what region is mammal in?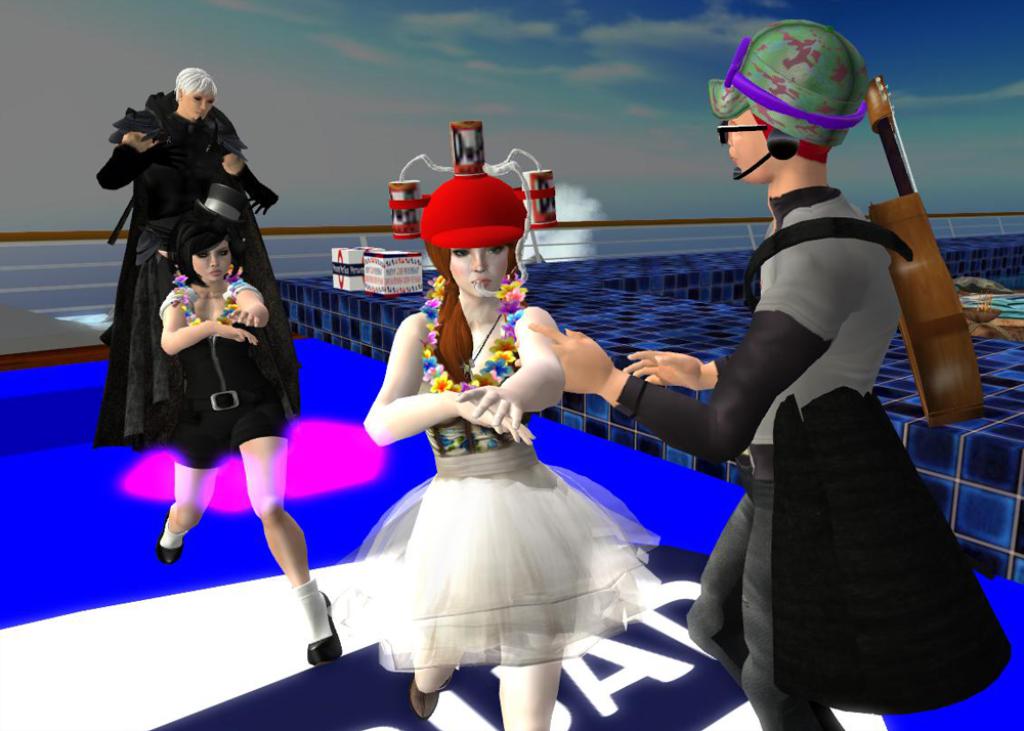
[left=585, top=94, right=979, bottom=700].
